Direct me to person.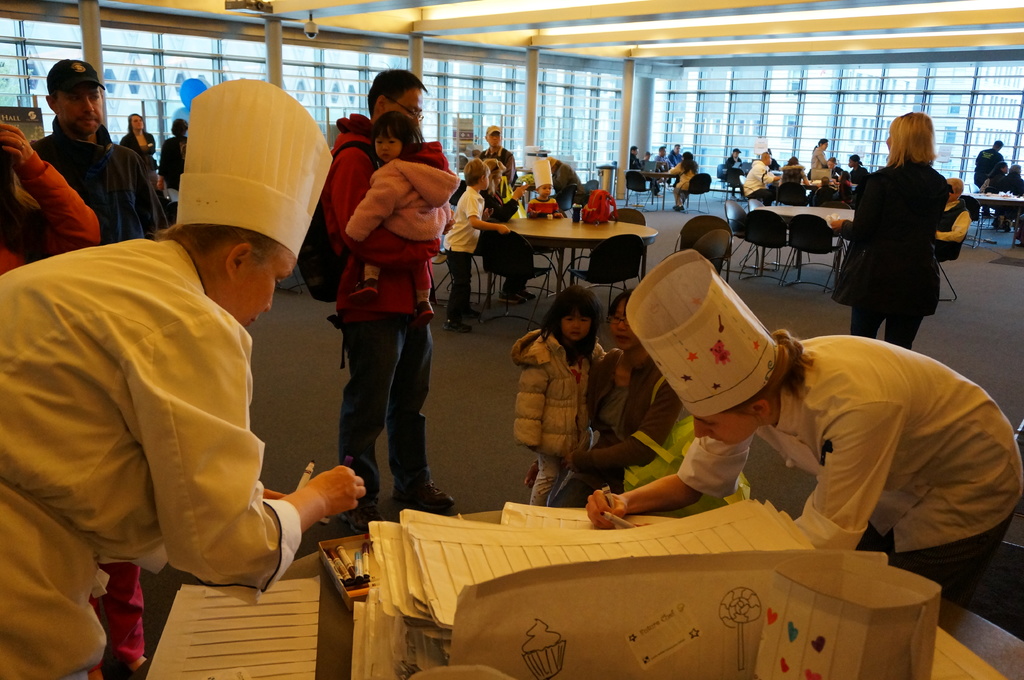
Direction: BBox(532, 151, 586, 222).
